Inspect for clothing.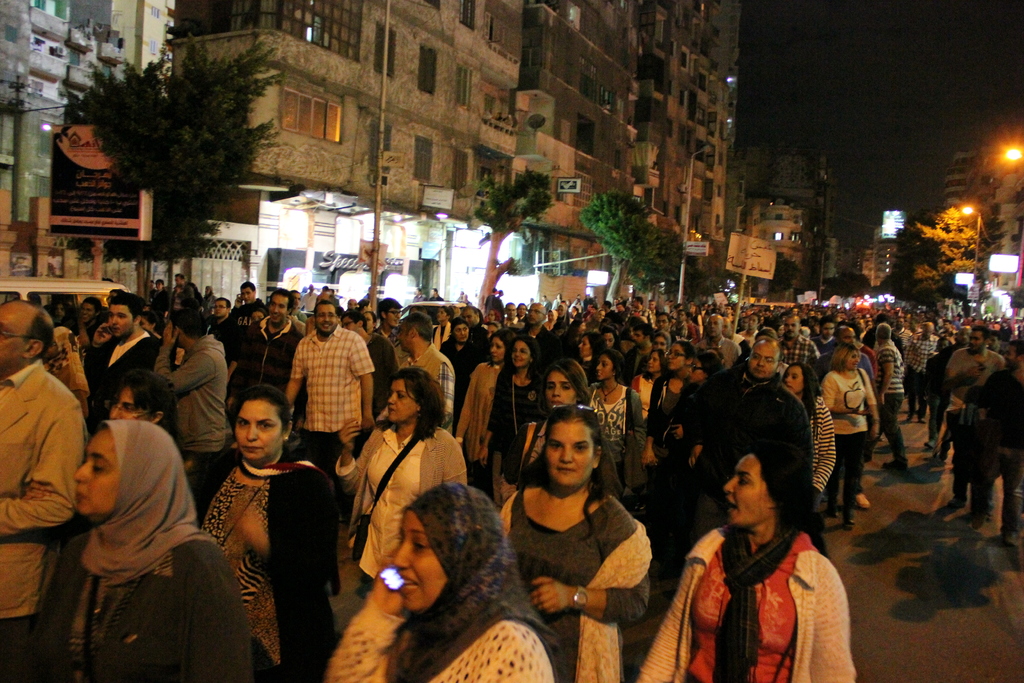
Inspection: (224,310,288,413).
